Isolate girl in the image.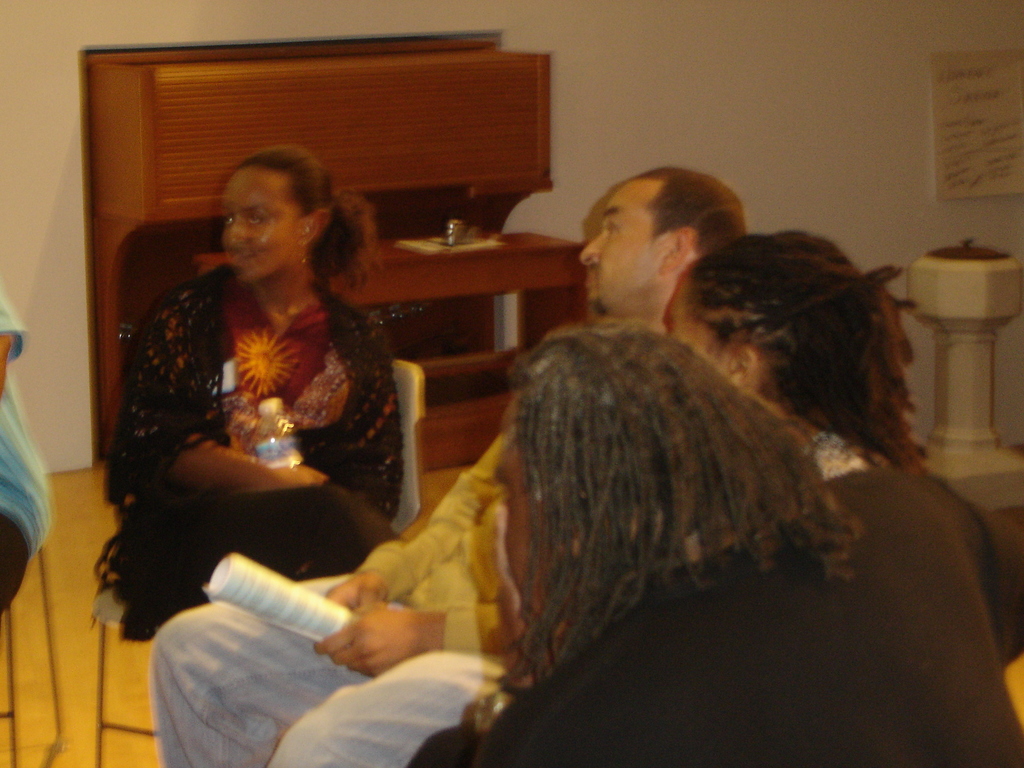
Isolated region: (left=102, top=140, right=398, bottom=643).
